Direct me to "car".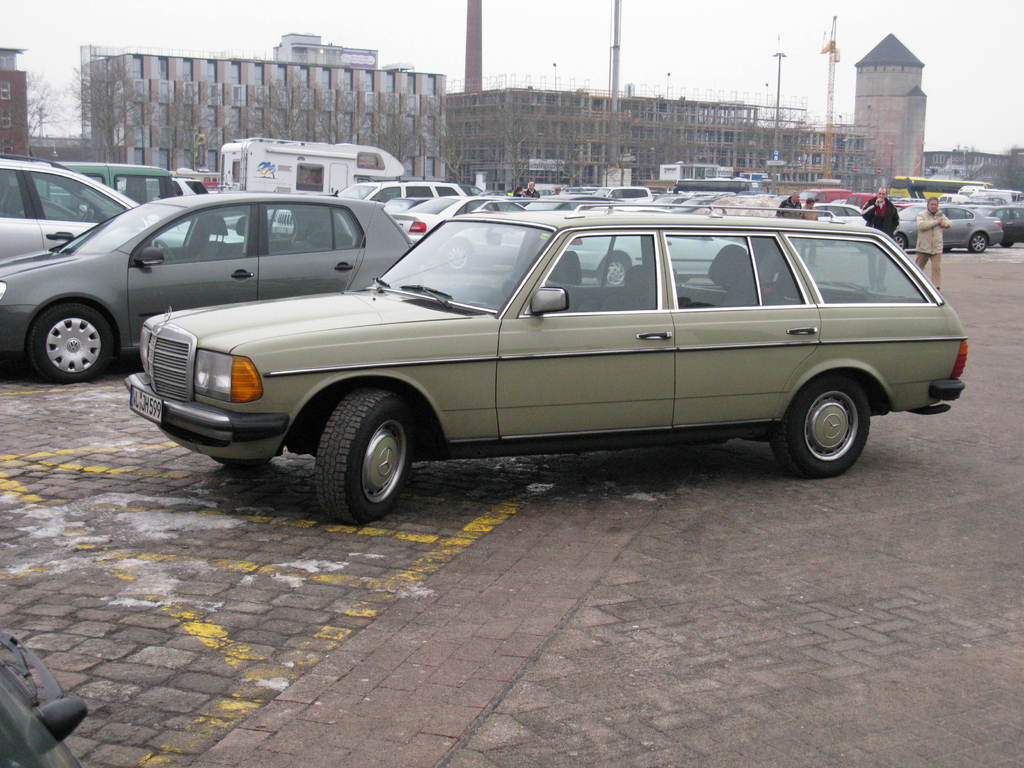
Direction: 0,152,138,259.
